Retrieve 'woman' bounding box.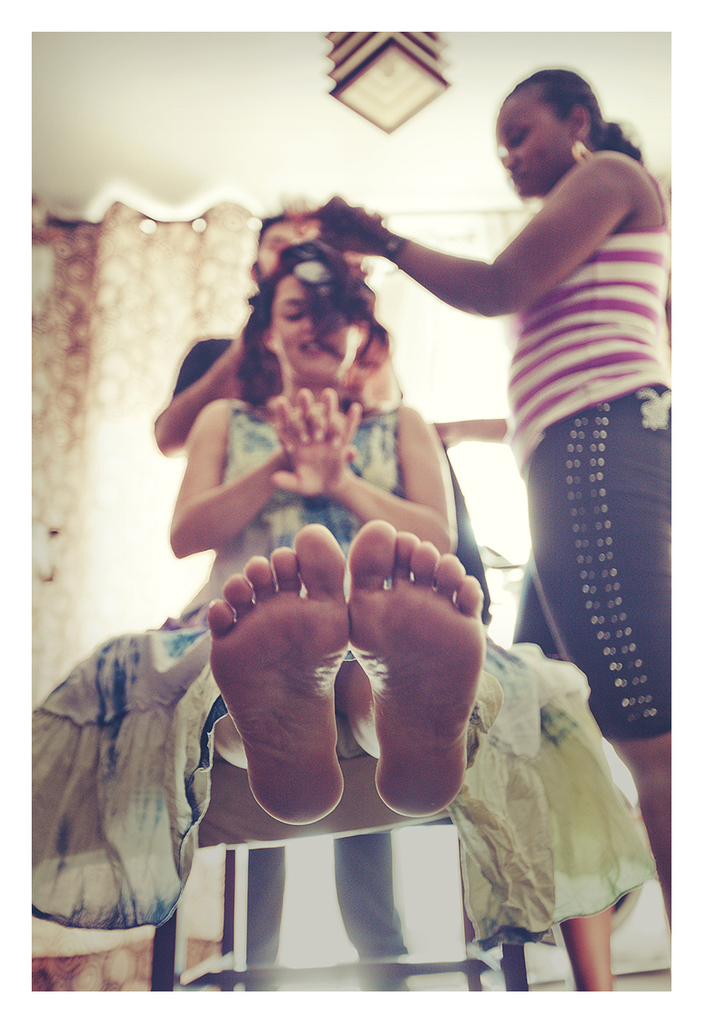
Bounding box: <box>0,241,655,951</box>.
